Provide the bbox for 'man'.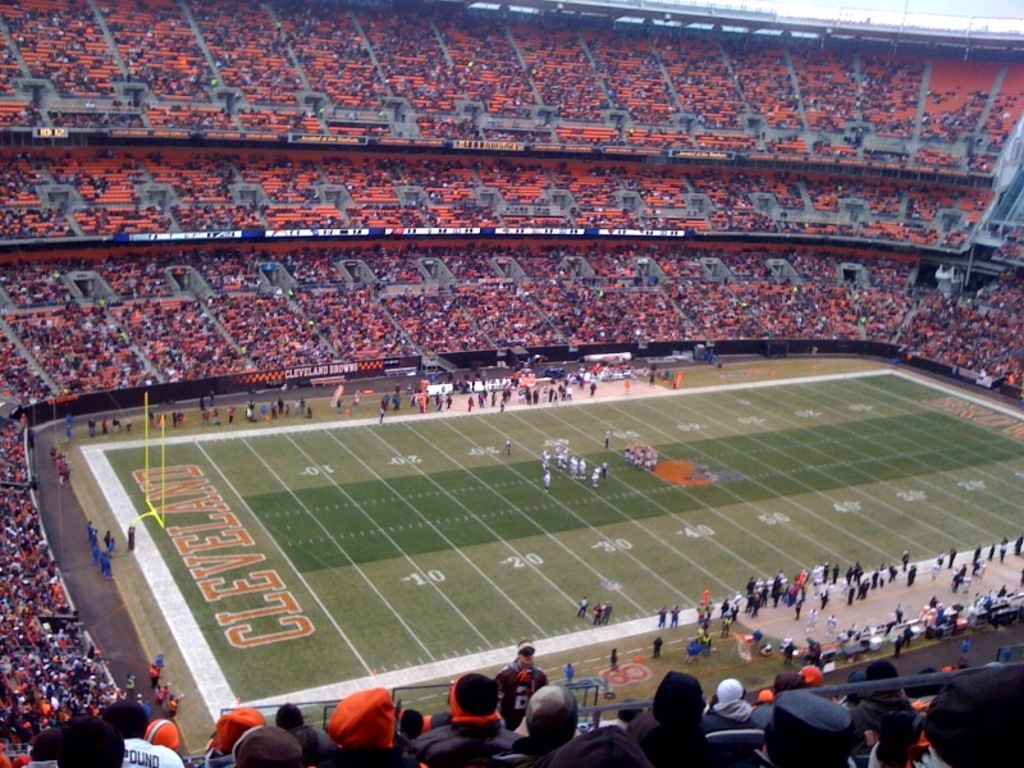
region(102, 704, 187, 767).
